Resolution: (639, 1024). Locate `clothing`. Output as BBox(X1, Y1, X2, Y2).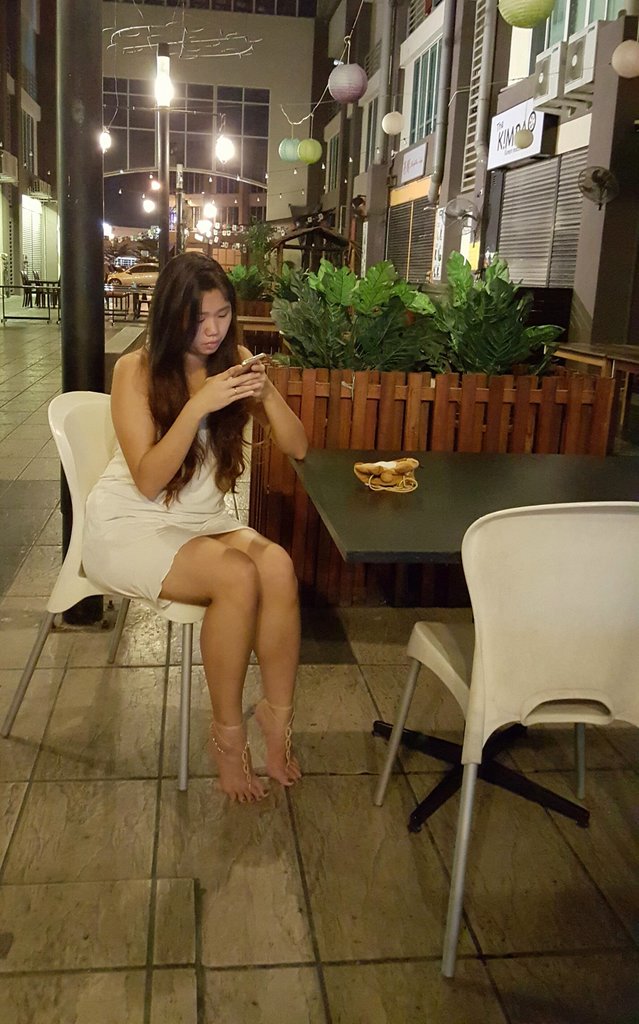
BBox(79, 332, 269, 595).
